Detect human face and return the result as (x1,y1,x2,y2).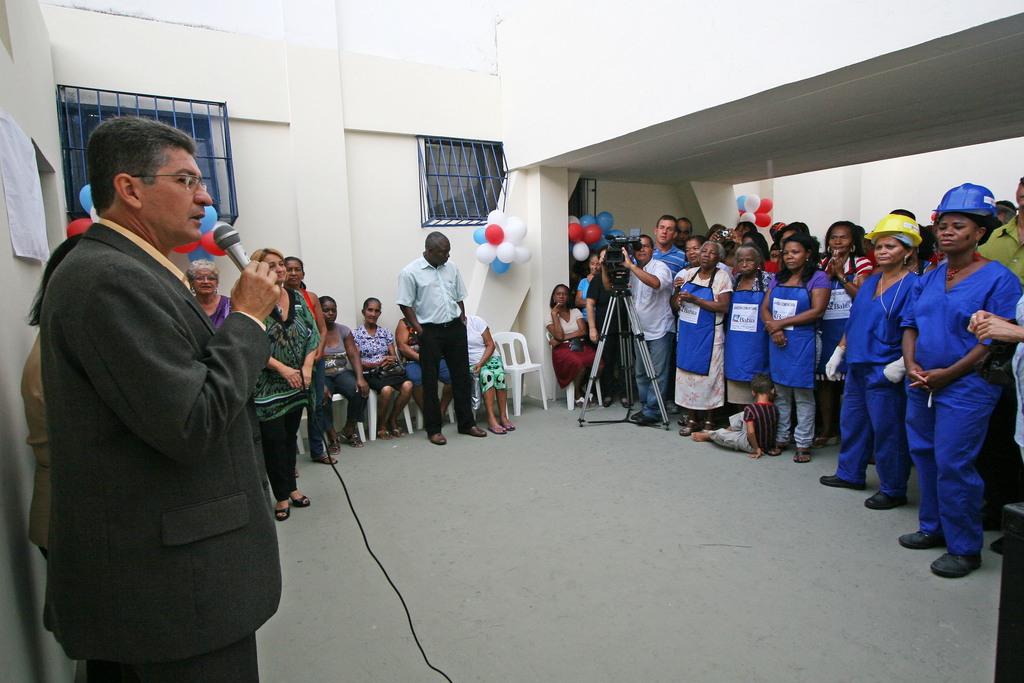
(433,242,450,267).
